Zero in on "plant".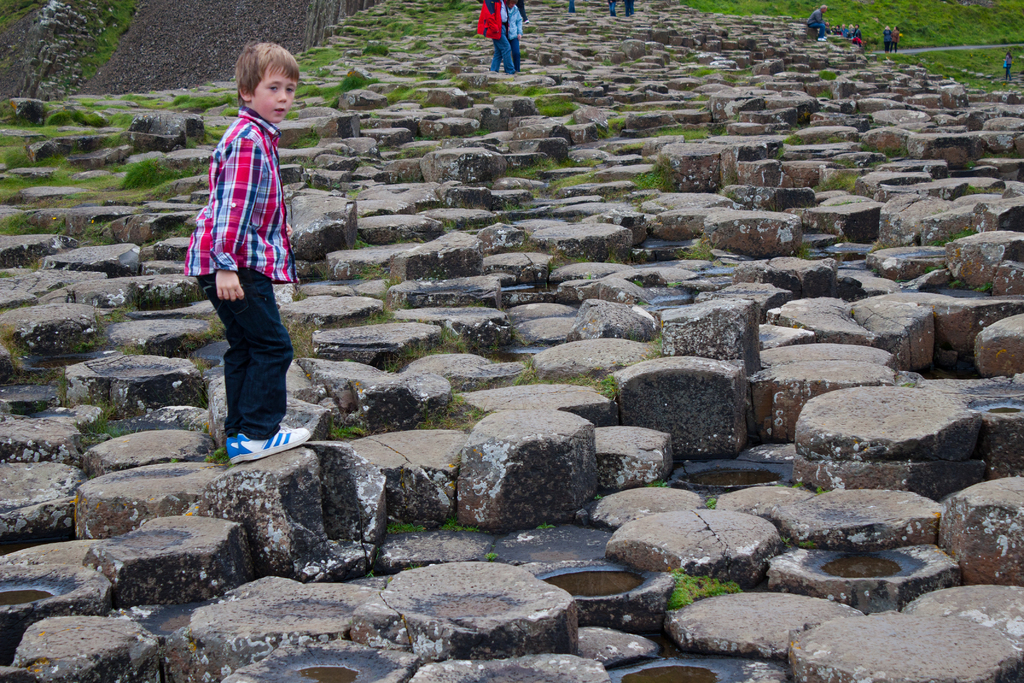
Zeroed in: left=636, top=163, right=659, bottom=197.
